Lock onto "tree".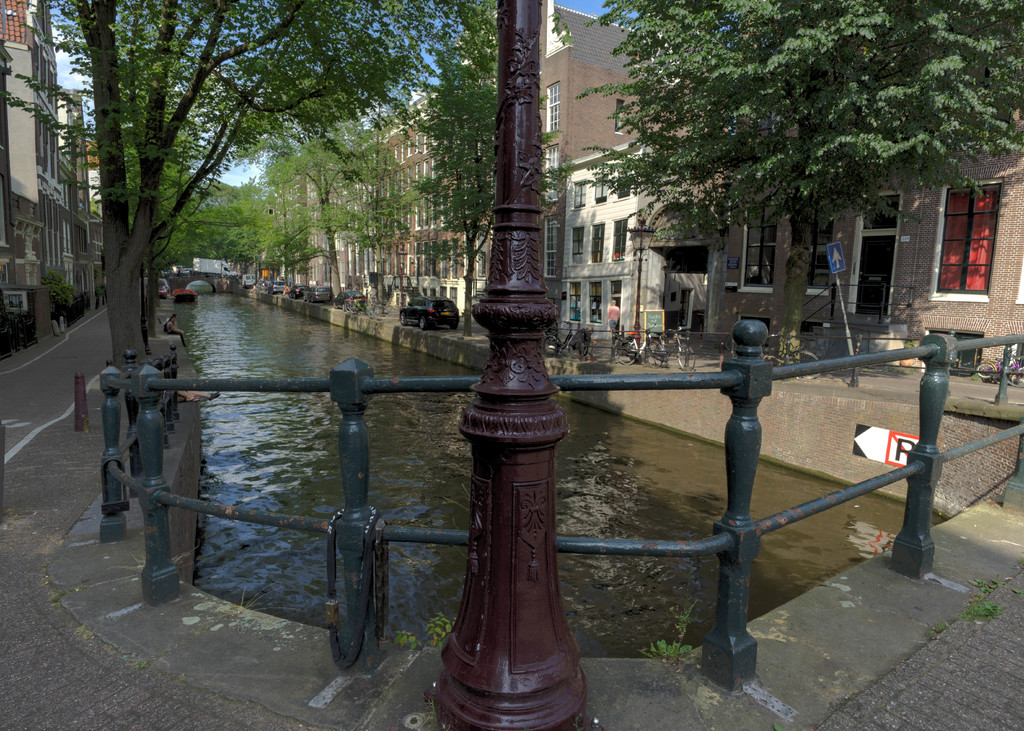
Locked: box=[412, 35, 576, 339].
